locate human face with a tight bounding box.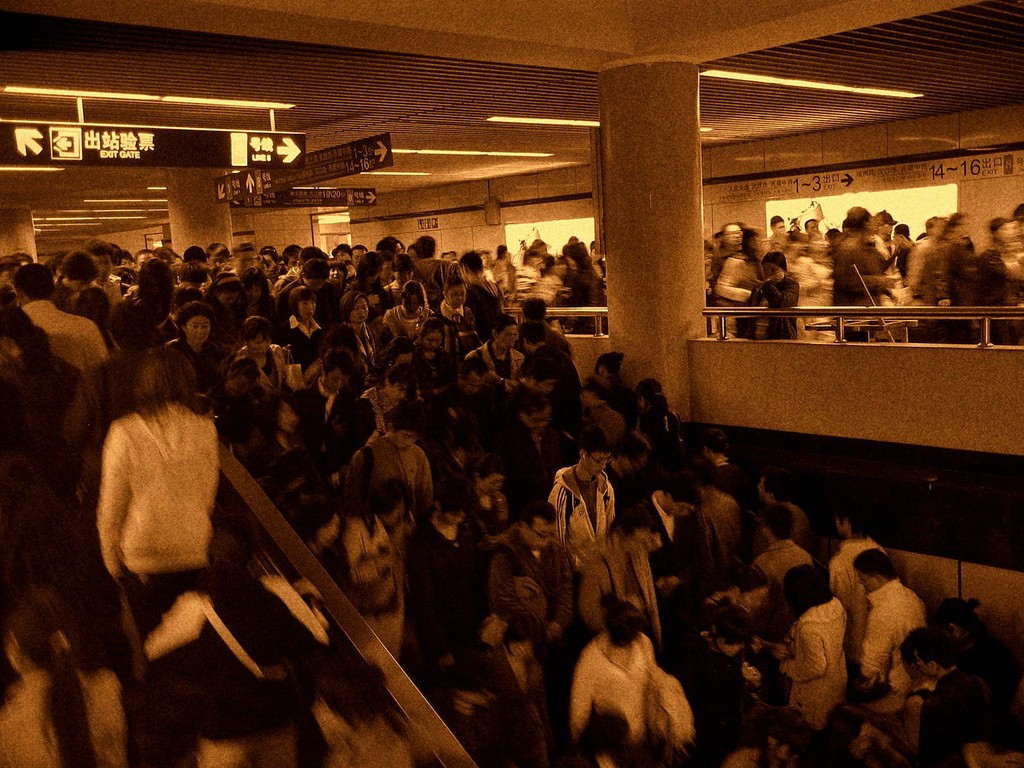
region(217, 291, 238, 306).
